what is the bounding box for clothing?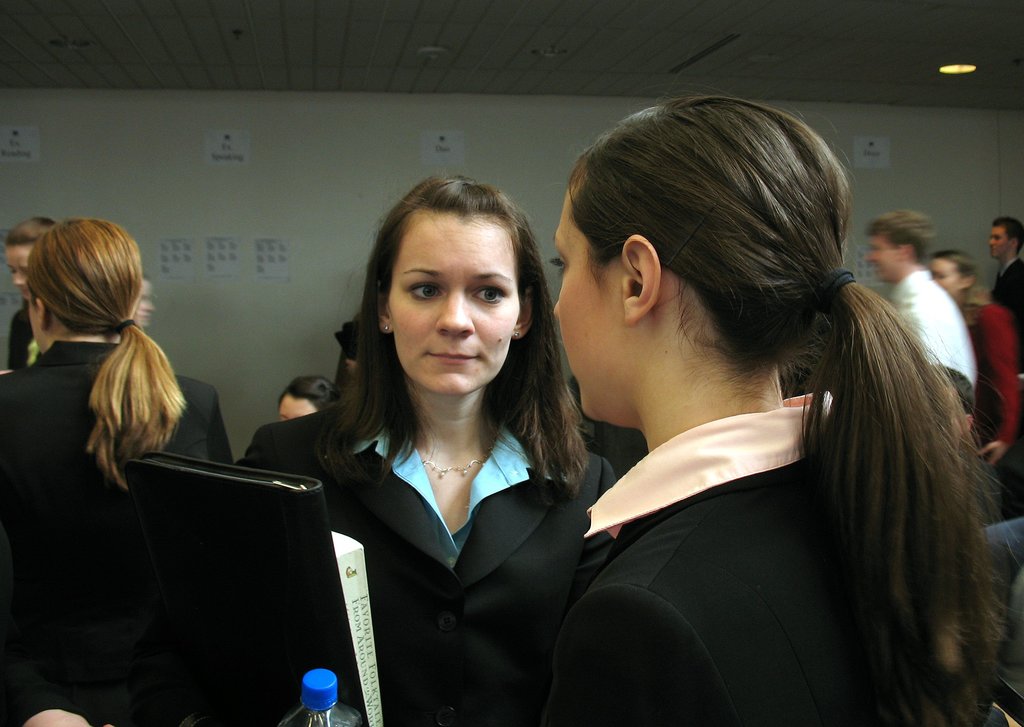
[x1=1, y1=295, x2=47, y2=373].
